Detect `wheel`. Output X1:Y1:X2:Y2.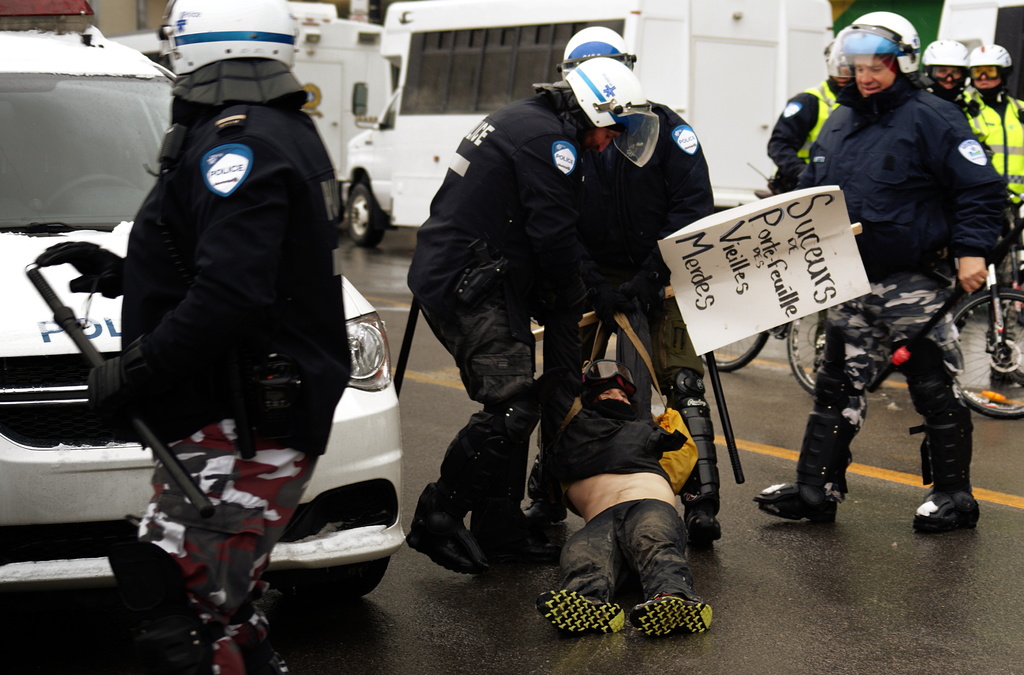
788:307:870:400.
